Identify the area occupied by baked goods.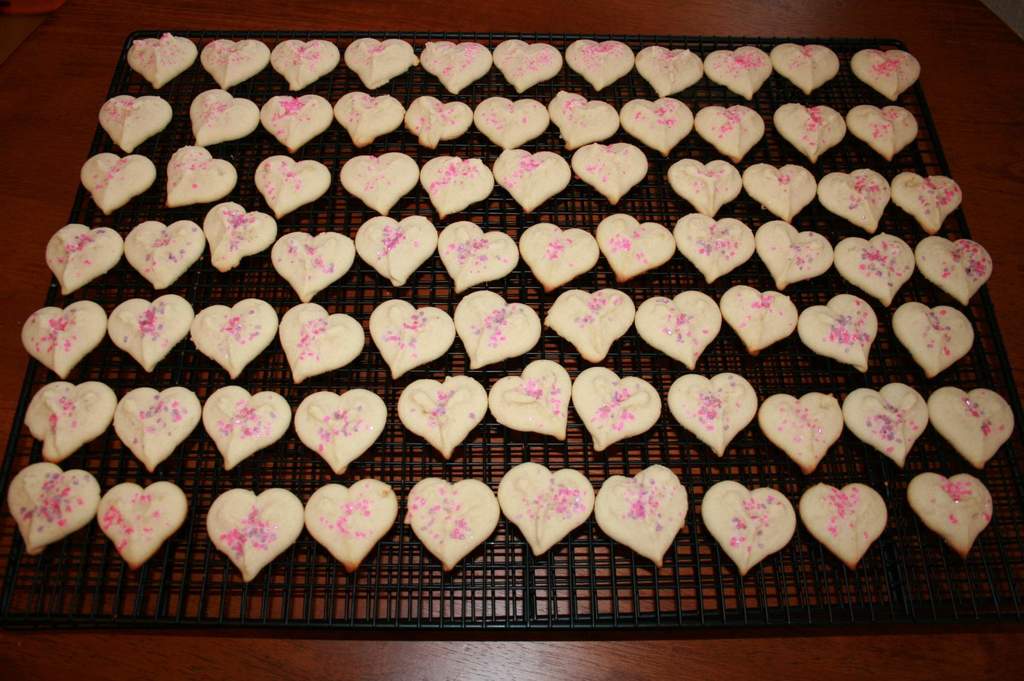
Area: left=622, top=95, right=697, bottom=158.
